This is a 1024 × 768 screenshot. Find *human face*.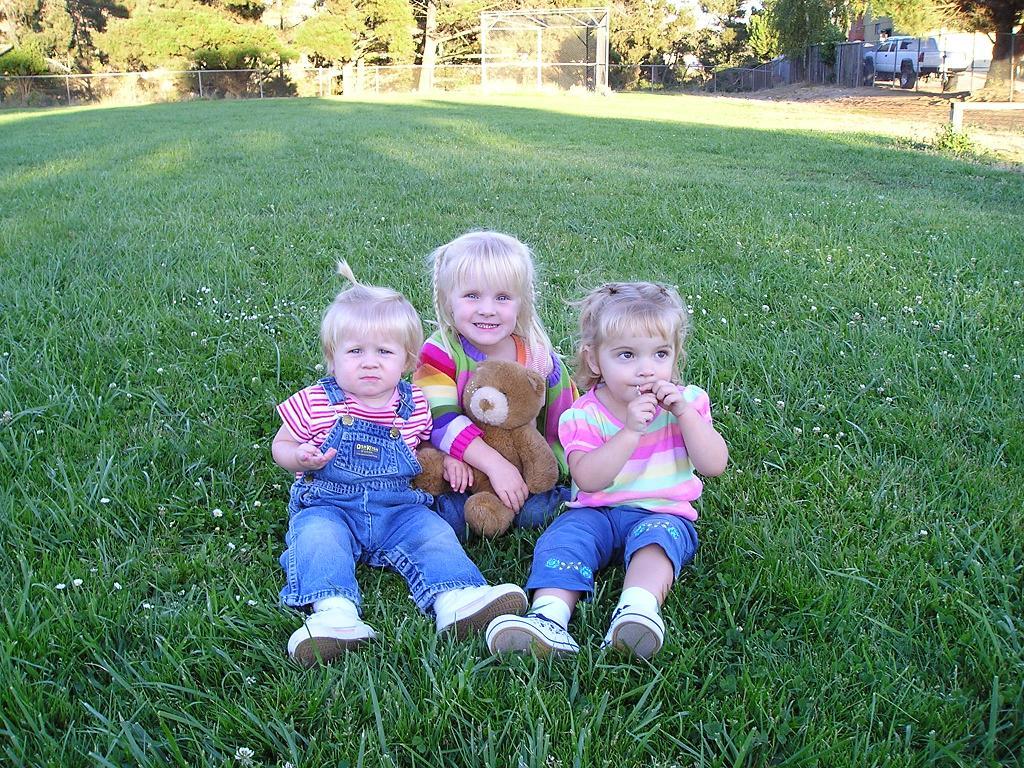
Bounding box: (452,270,520,346).
